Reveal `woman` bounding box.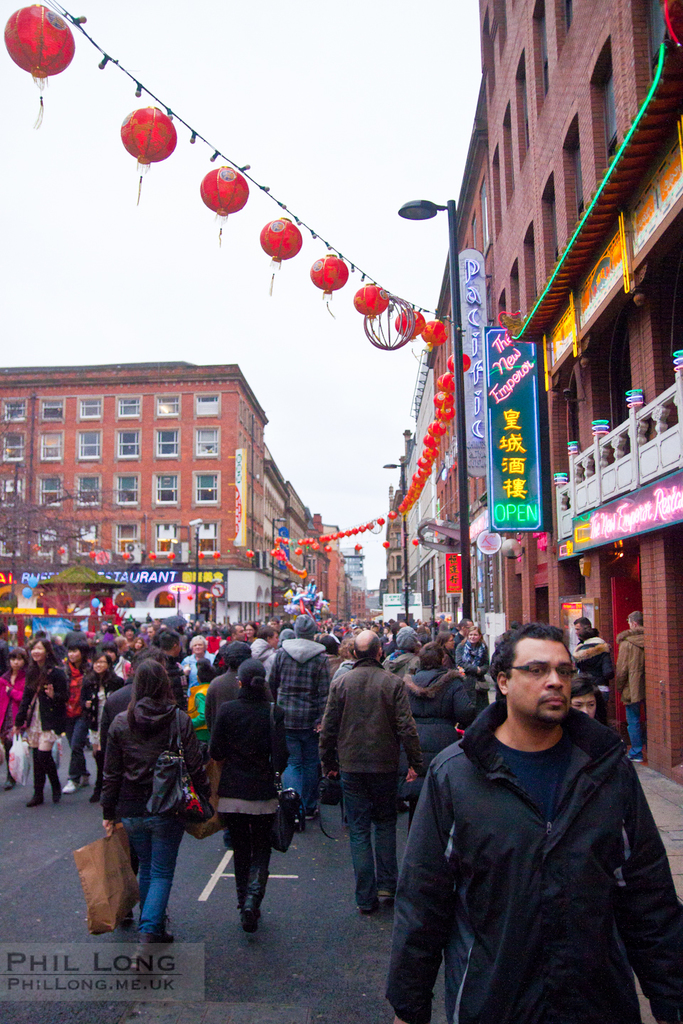
Revealed: Rect(15, 642, 66, 808).
